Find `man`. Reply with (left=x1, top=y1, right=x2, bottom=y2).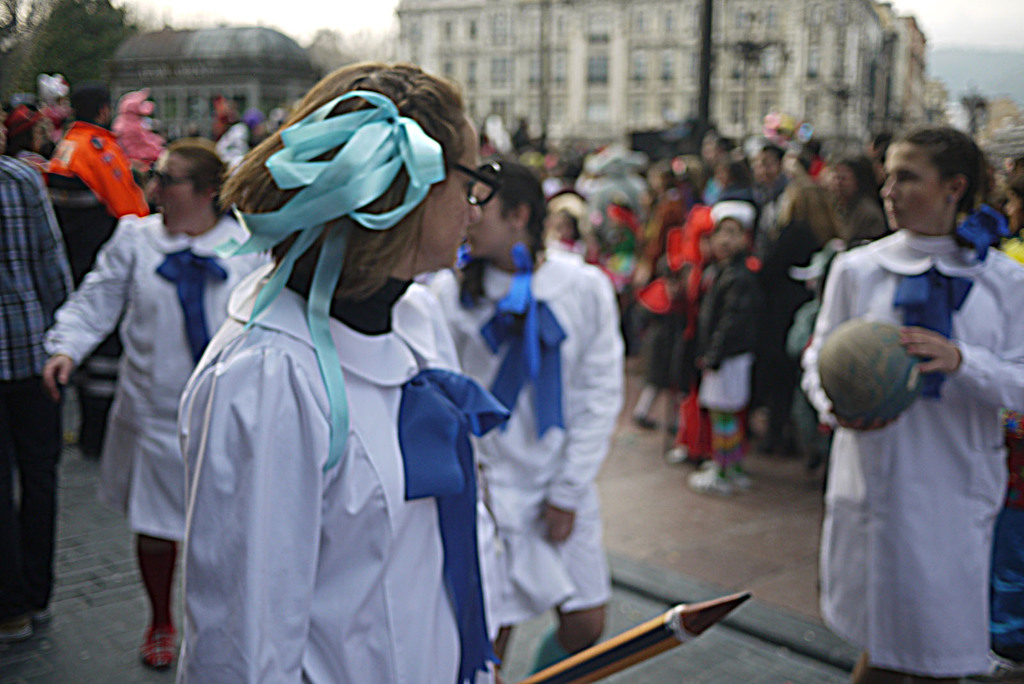
(left=51, top=86, right=152, bottom=230).
